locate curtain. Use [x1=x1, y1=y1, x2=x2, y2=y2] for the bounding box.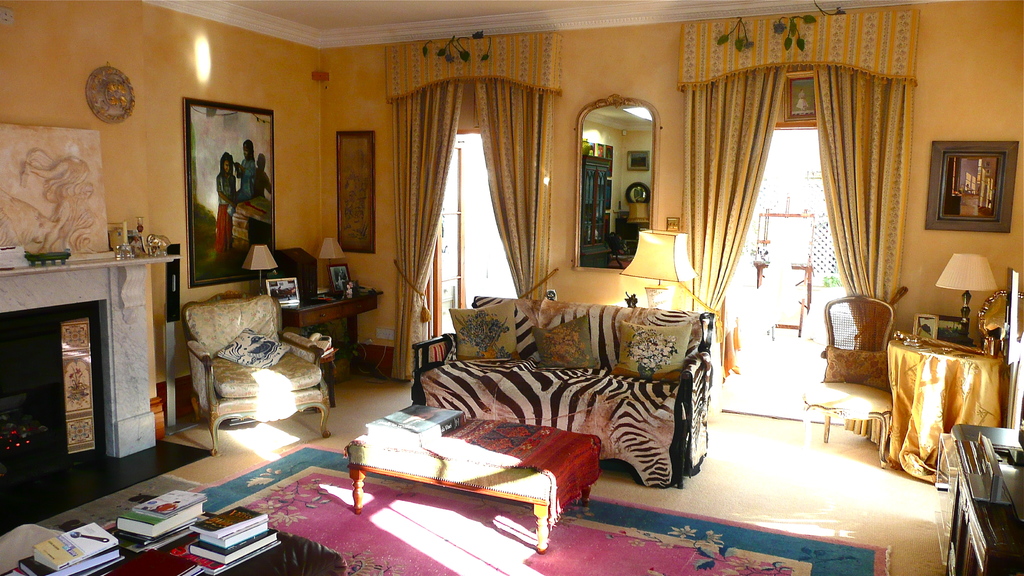
[x1=474, y1=81, x2=550, y2=302].
